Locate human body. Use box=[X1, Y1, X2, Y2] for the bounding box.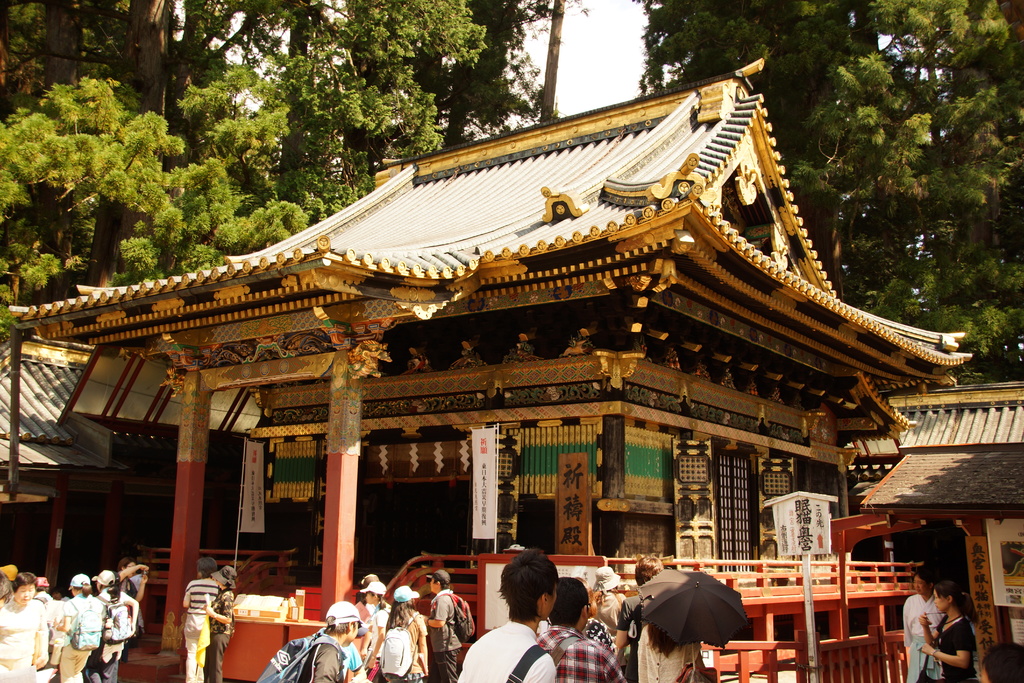
box=[204, 588, 236, 681].
